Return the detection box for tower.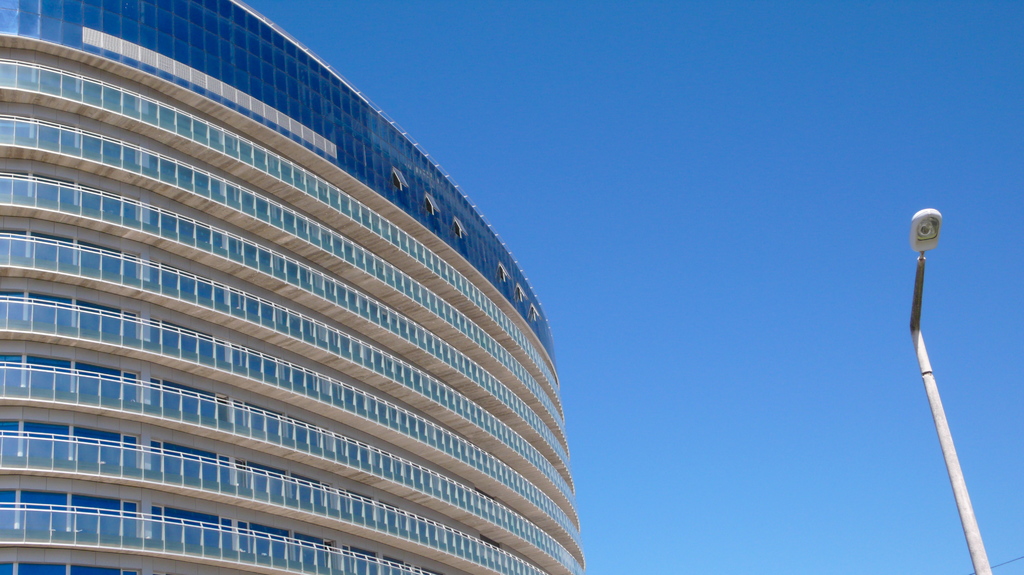
0, 0, 621, 574.
